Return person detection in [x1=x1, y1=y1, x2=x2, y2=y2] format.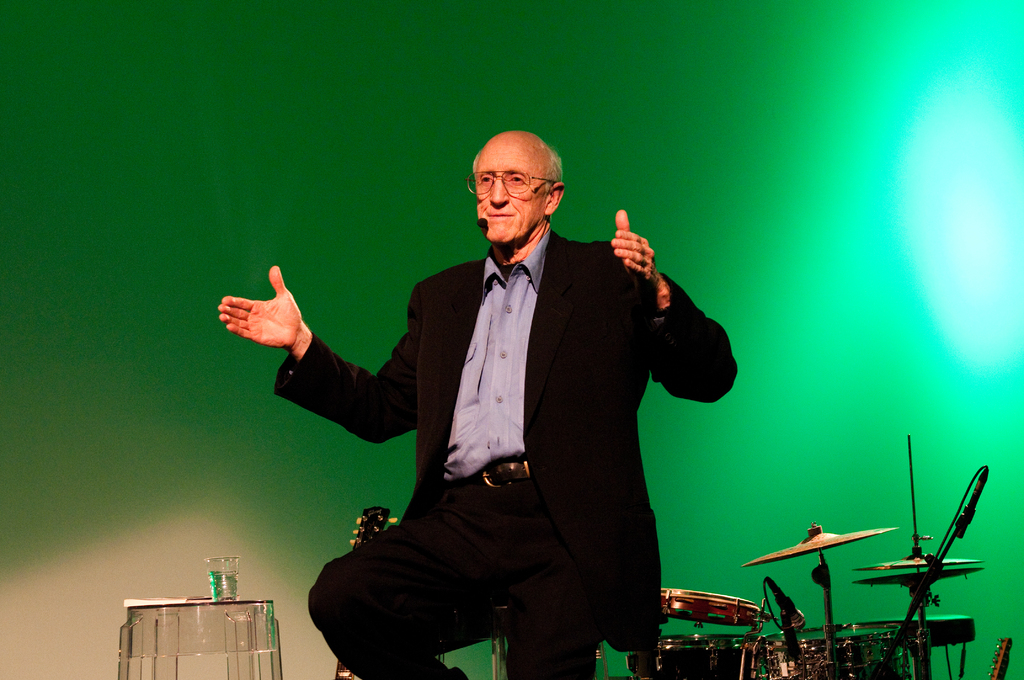
[x1=214, y1=131, x2=740, y2=679].
